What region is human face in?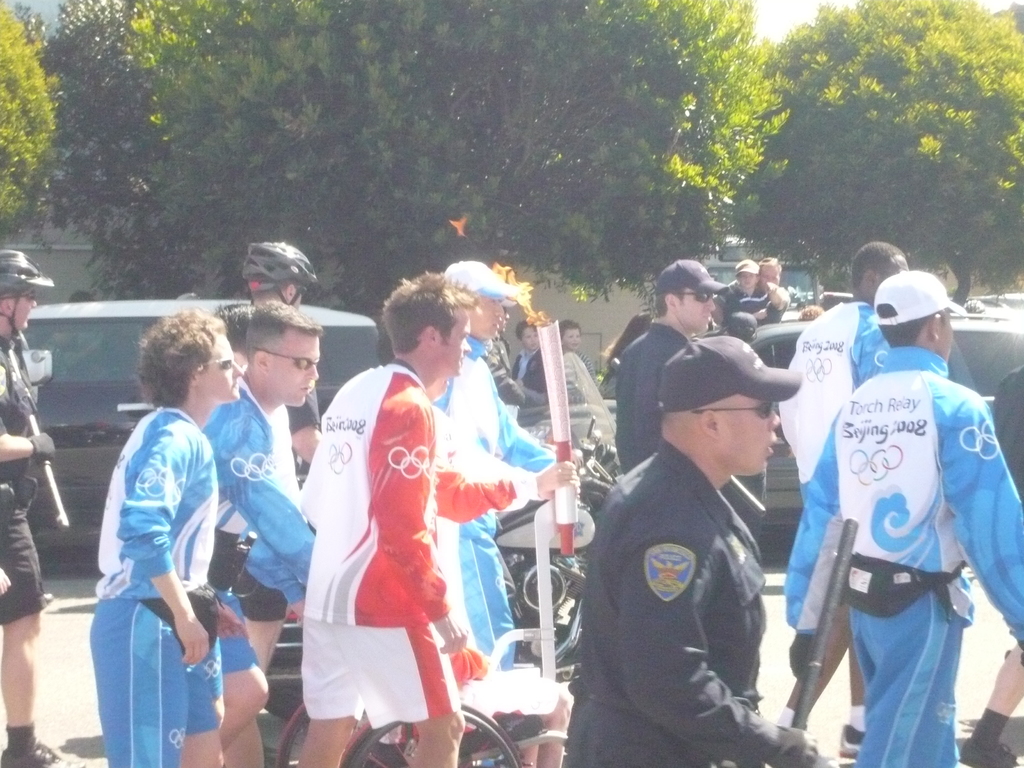
BBox(470, 294, 508, 341).
